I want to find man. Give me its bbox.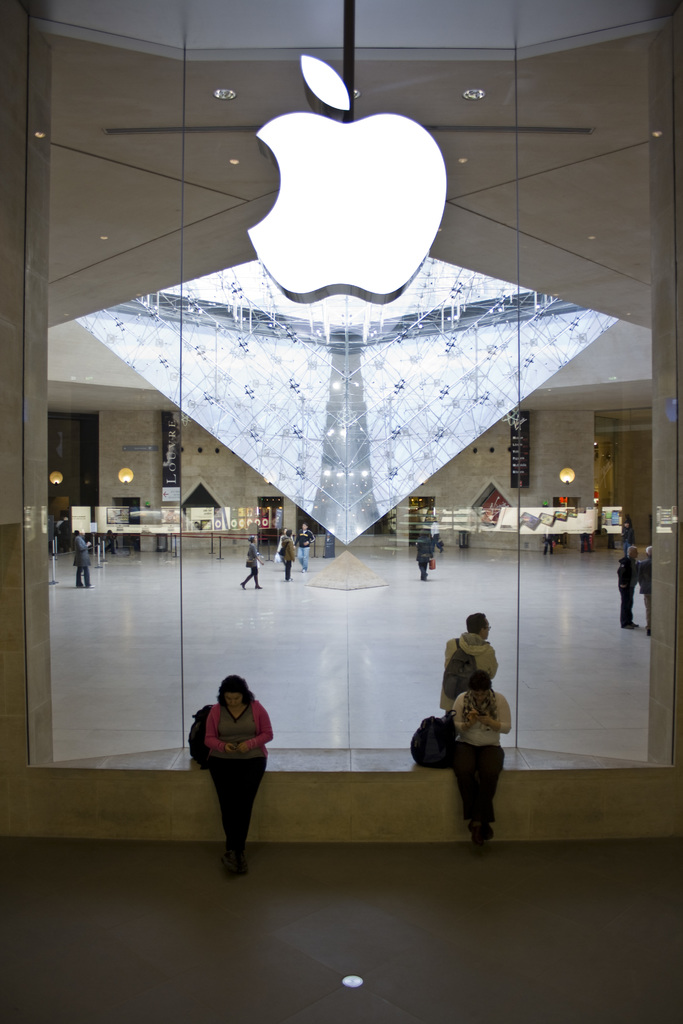
x1=422, y1=531, x2=427, y2=576.
